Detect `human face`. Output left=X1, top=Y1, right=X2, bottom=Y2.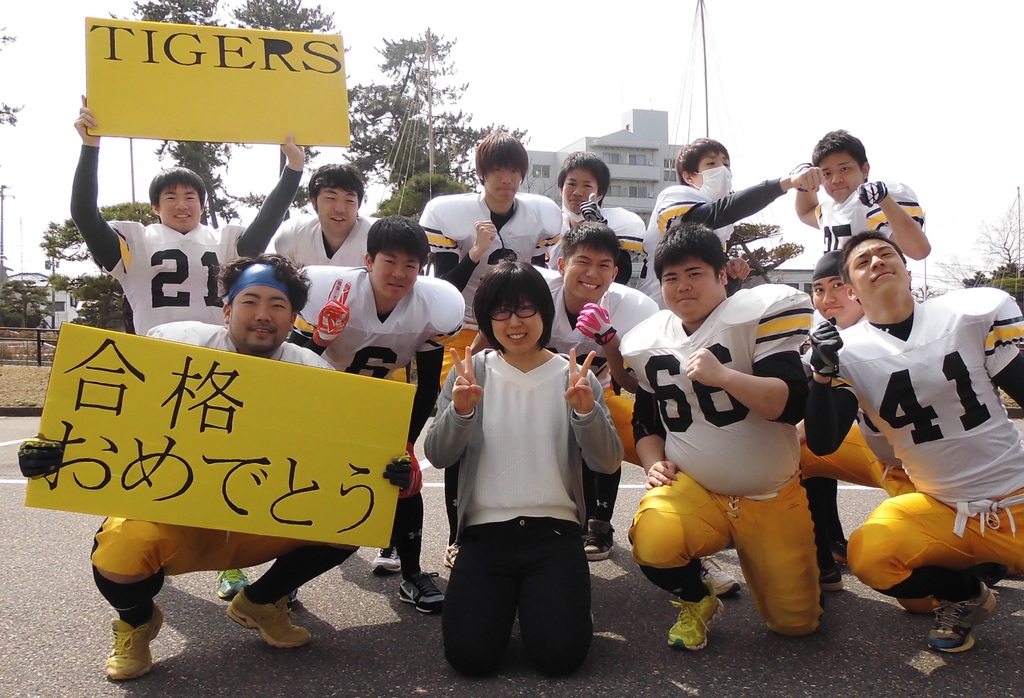
left=374, top=254, right=415, bottom=302.
